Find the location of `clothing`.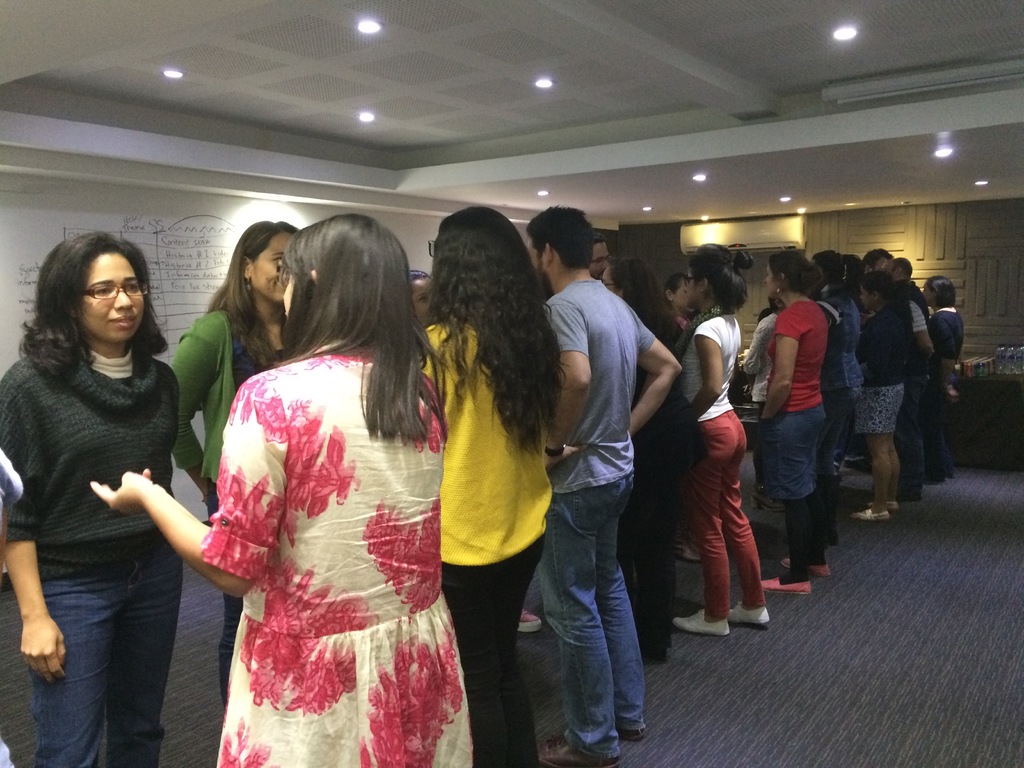
Location: detection(847, 291, 896, 438).
